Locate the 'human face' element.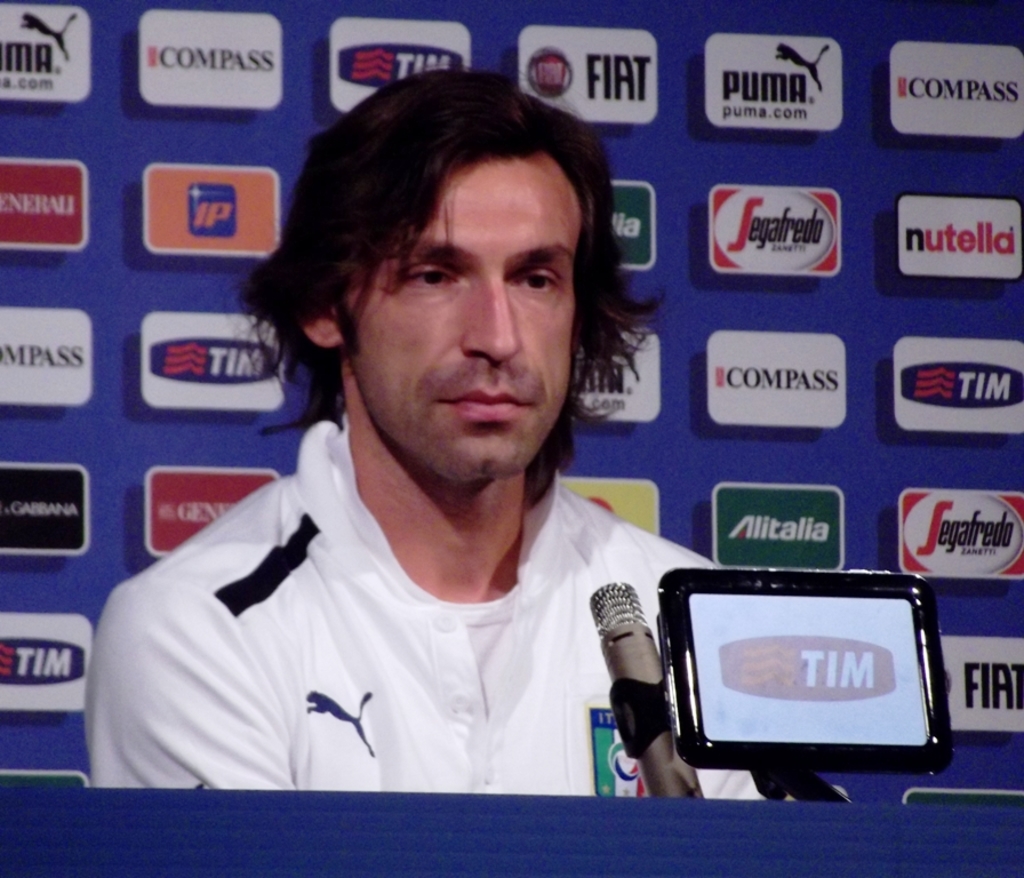
Element bbox: <bbox>323, 158, 585, 470</bbox>.
